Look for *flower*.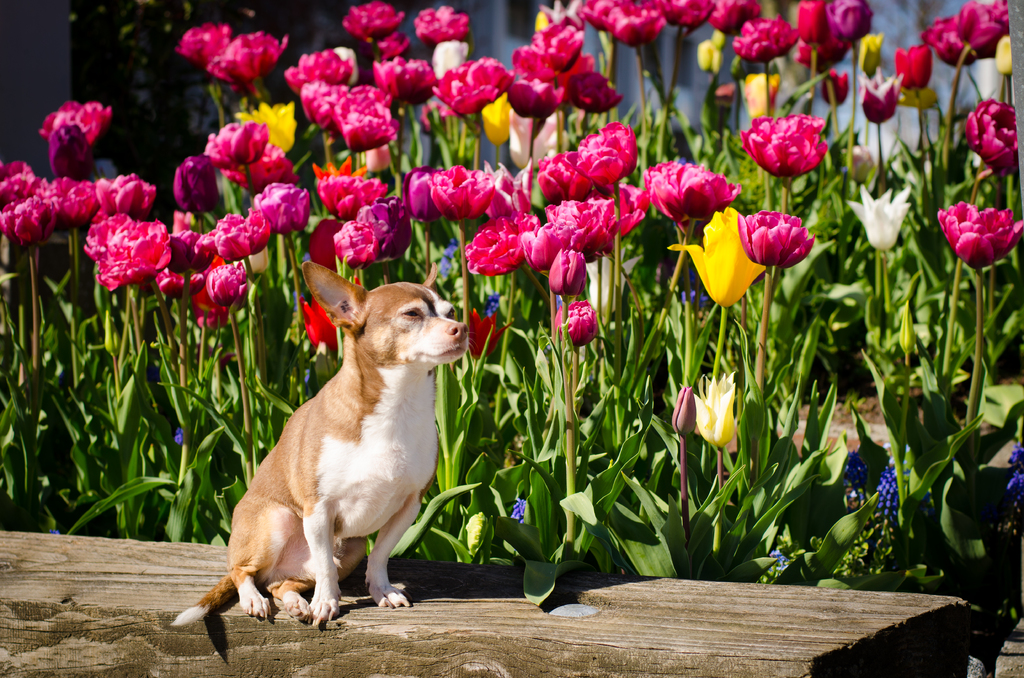
Found: crop(691, 359, 751, 455).
